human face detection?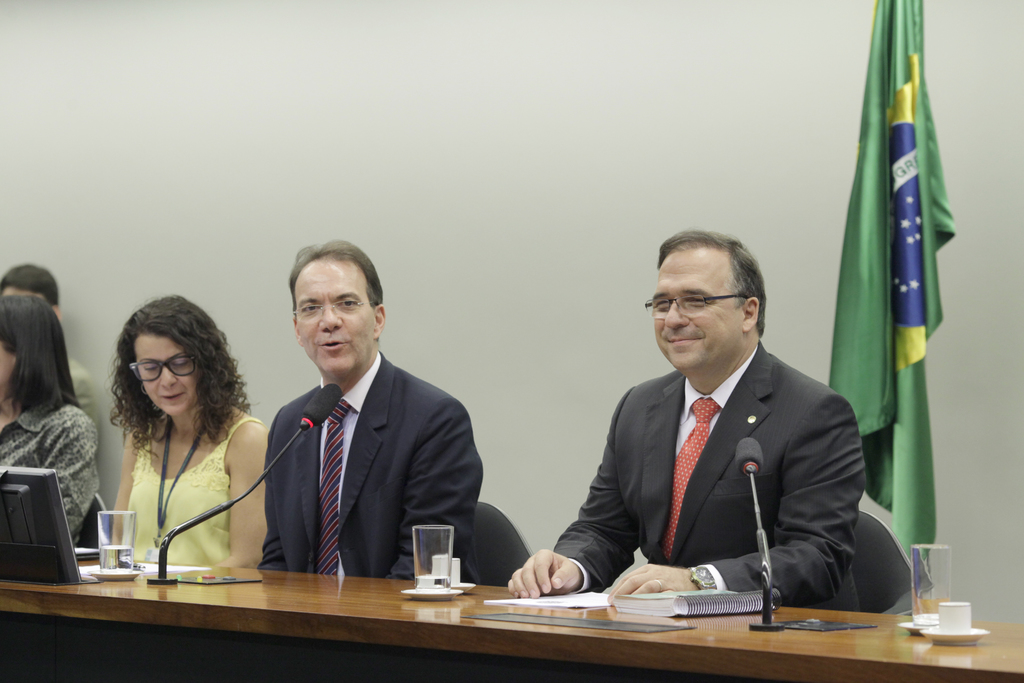
detection(652, 250, 744, 368)
